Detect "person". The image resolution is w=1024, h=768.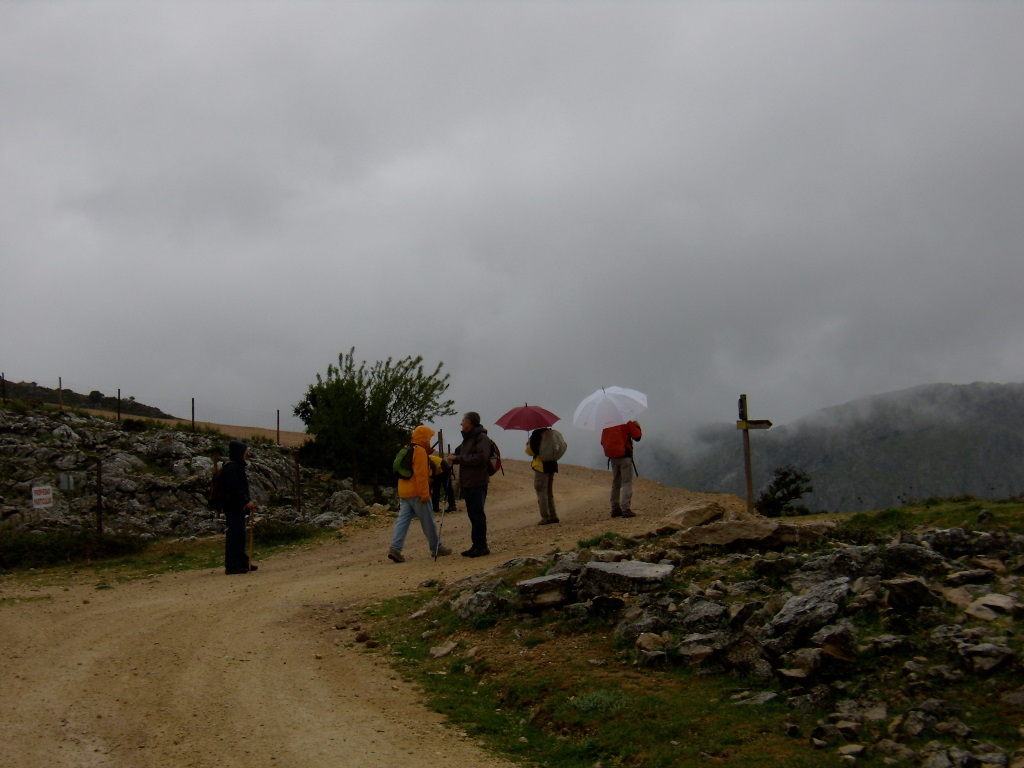
(x1=388, y1=416, x2=443, y2=568).
